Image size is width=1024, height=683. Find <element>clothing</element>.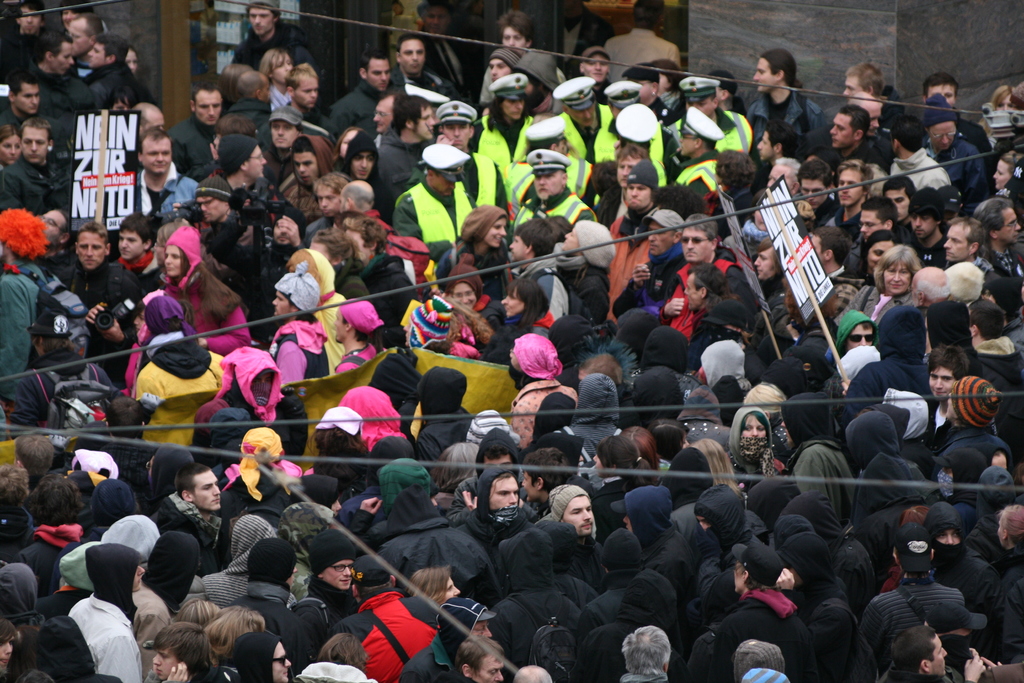
bbox(221, 347, 281, 422).
